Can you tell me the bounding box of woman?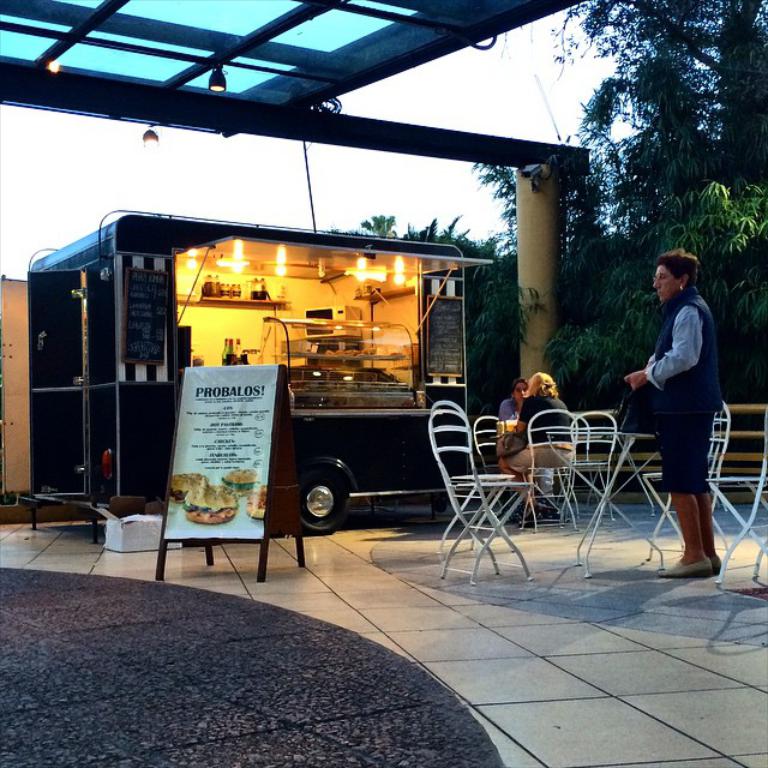
(506,377,530,426).
